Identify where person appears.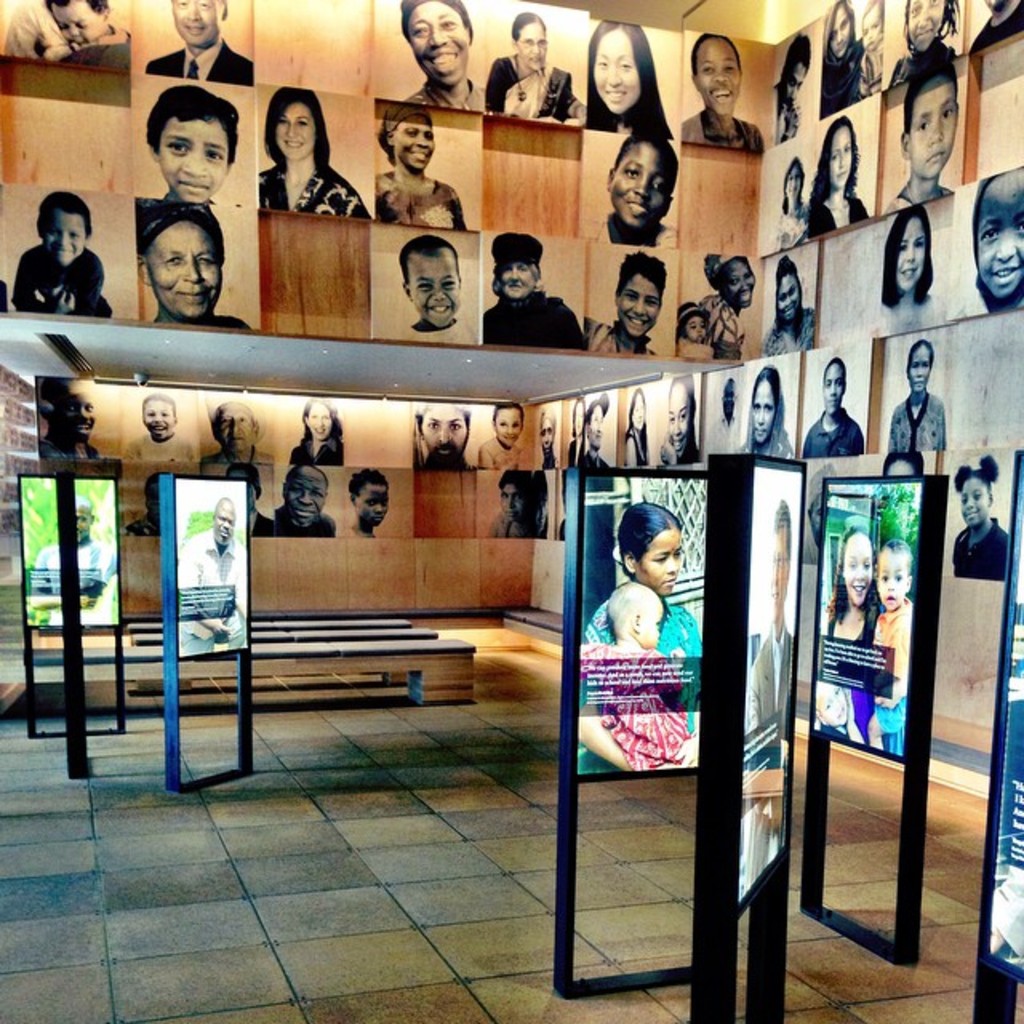
Appears at <box>658,374,701,458</box>.
